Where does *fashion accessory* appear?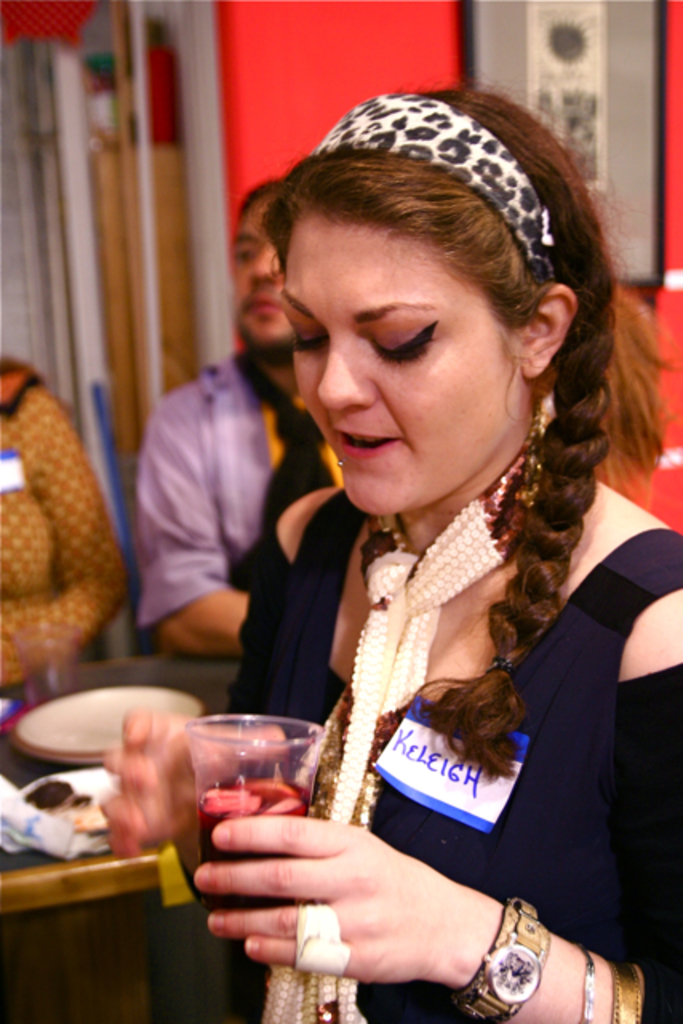
Appears at bbox(310, 90, 560, 283).
